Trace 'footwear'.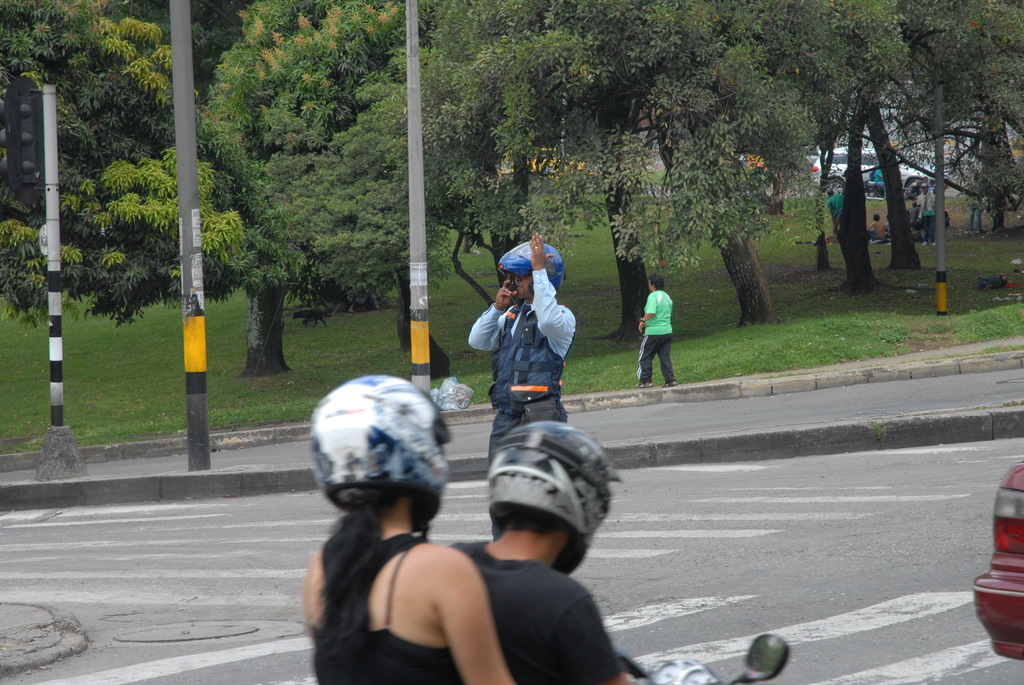
Traced to pyautogui.locateOnScreen(641, 381, 653, 387).
